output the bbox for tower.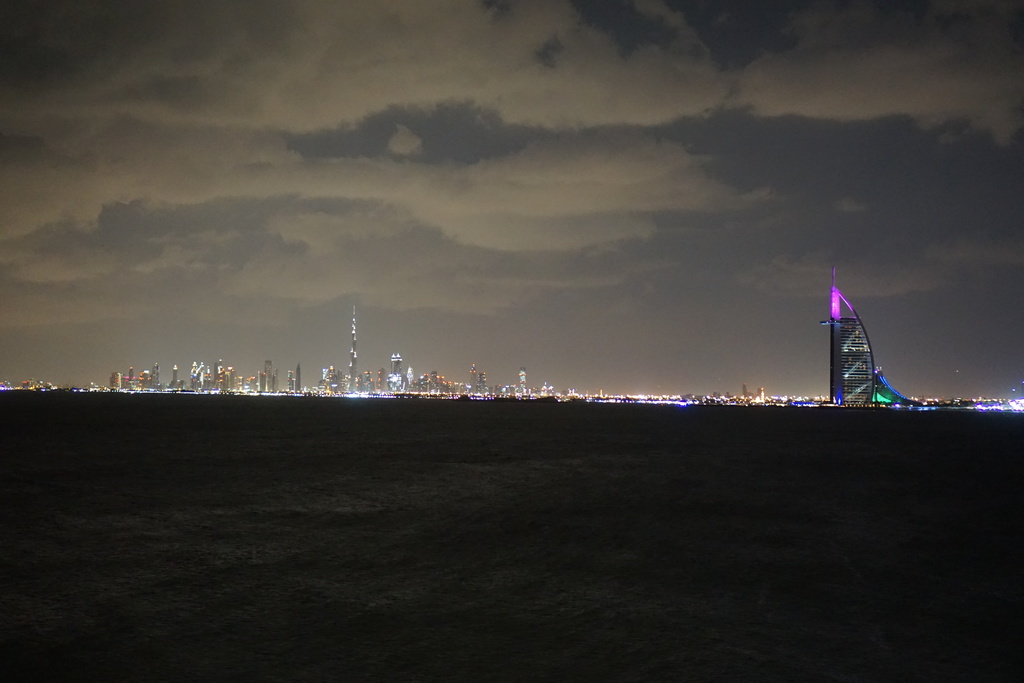
[left=821, top=265, right=876, bottom=402].
